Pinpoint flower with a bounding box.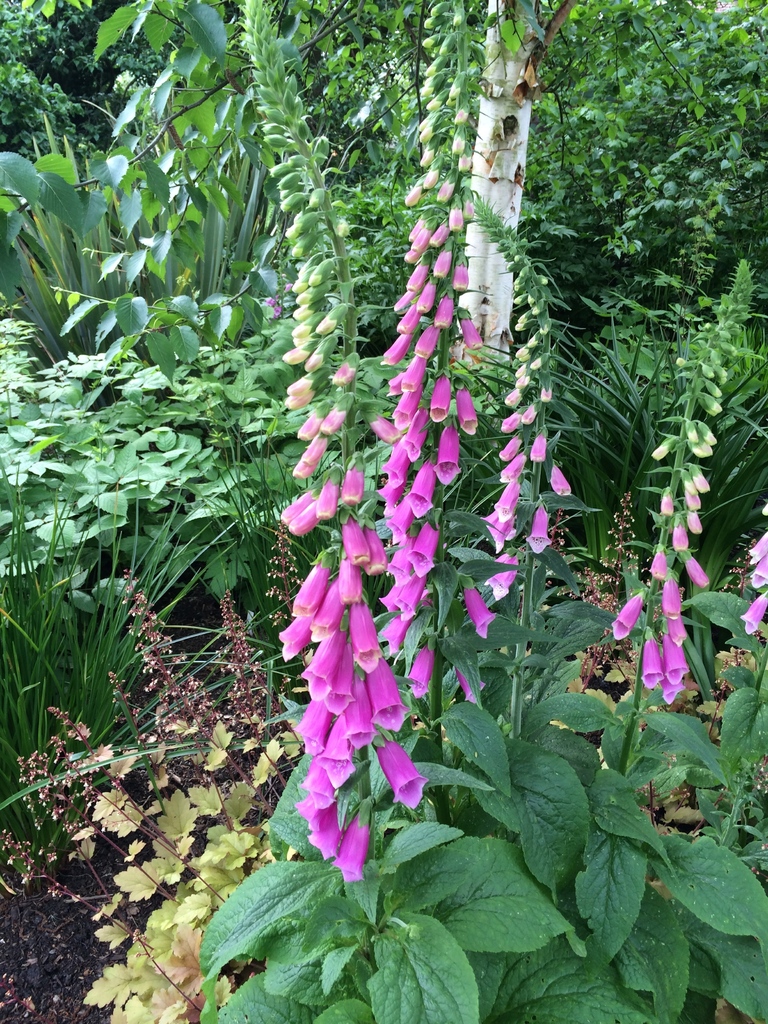
bbox=(614, 586, 644, 639).
